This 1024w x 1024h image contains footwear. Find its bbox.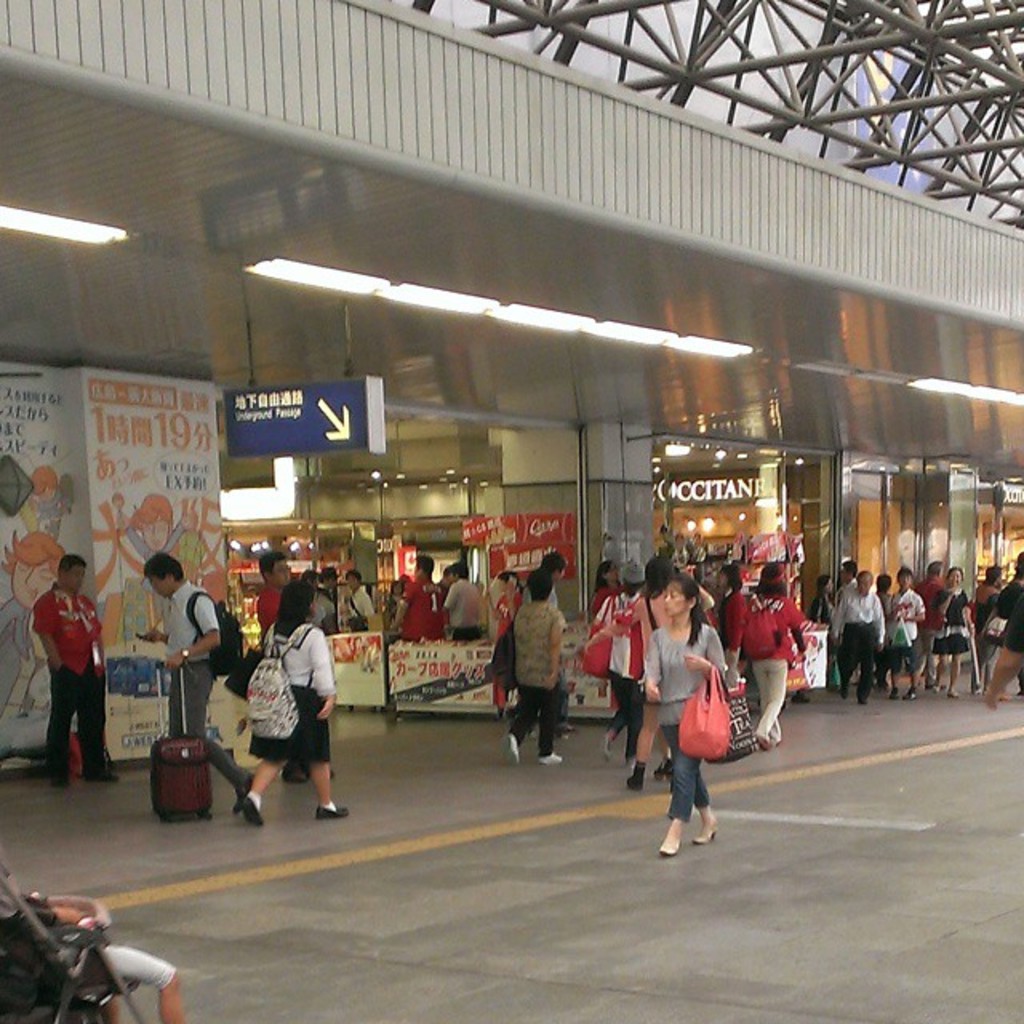
BBox(45, 768, 77, 784).
